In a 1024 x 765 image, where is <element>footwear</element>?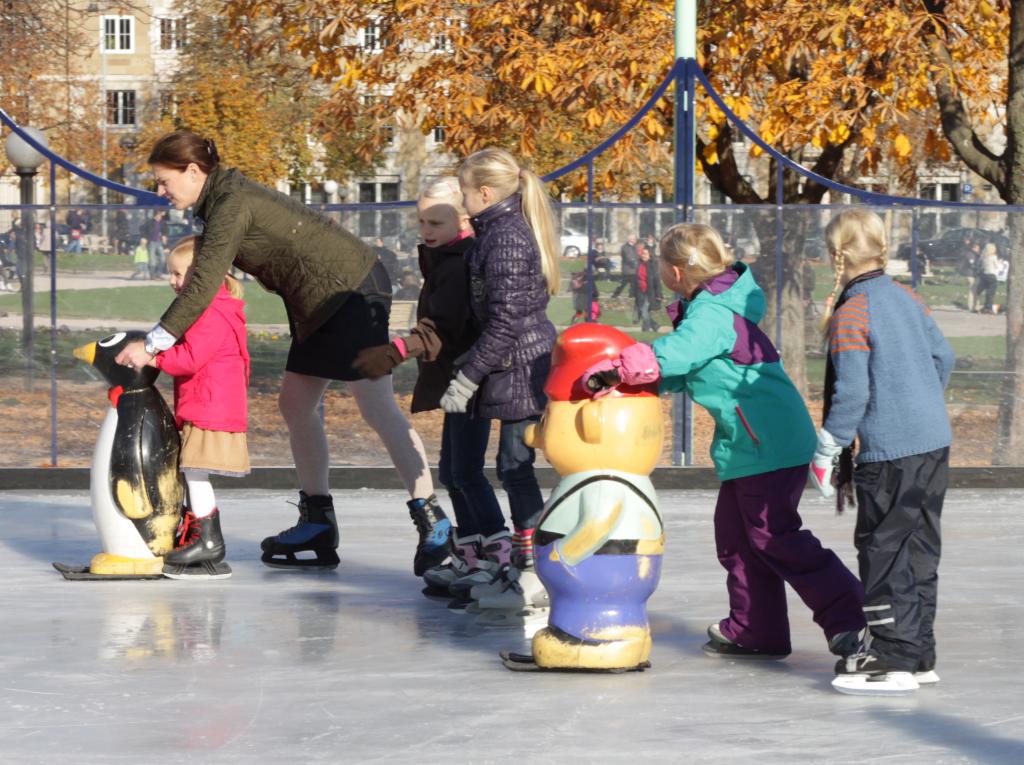
[829,629,866,672].
